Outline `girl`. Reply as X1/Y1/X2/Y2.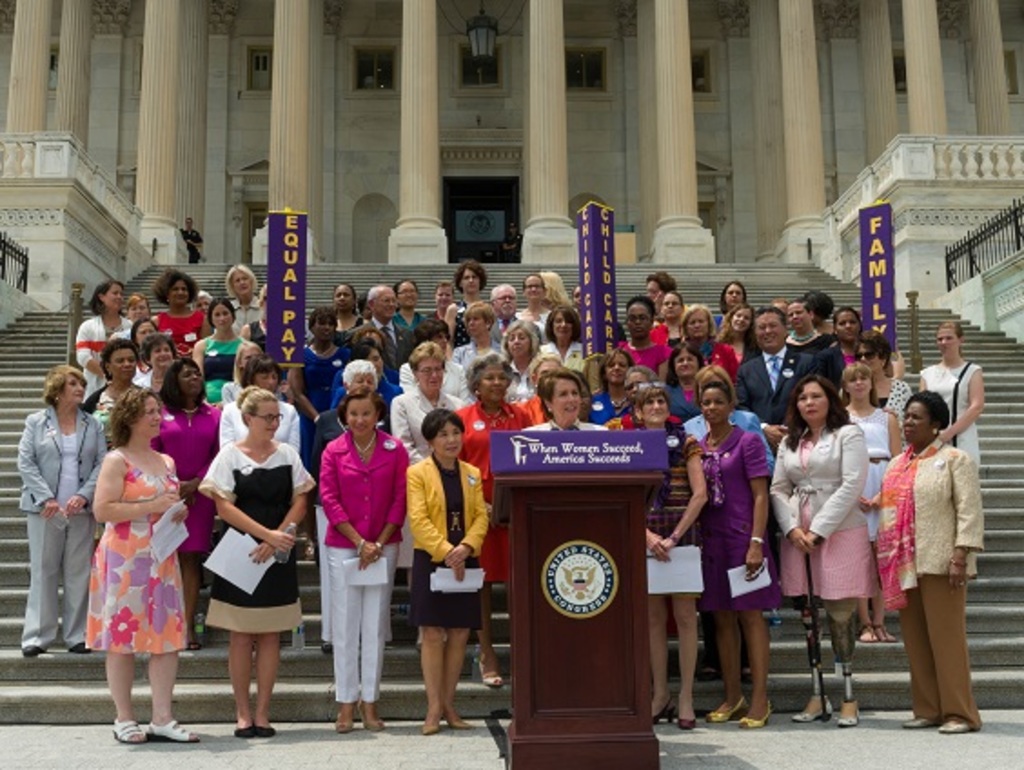
516/269/563/325.
